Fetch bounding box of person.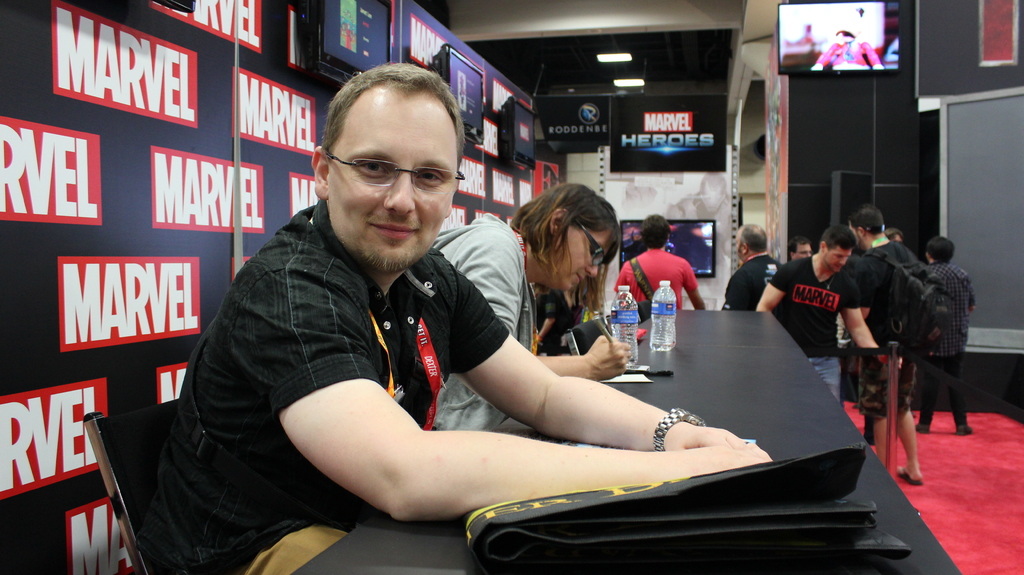
Bbox: box=[843, 203, 922, 484].
